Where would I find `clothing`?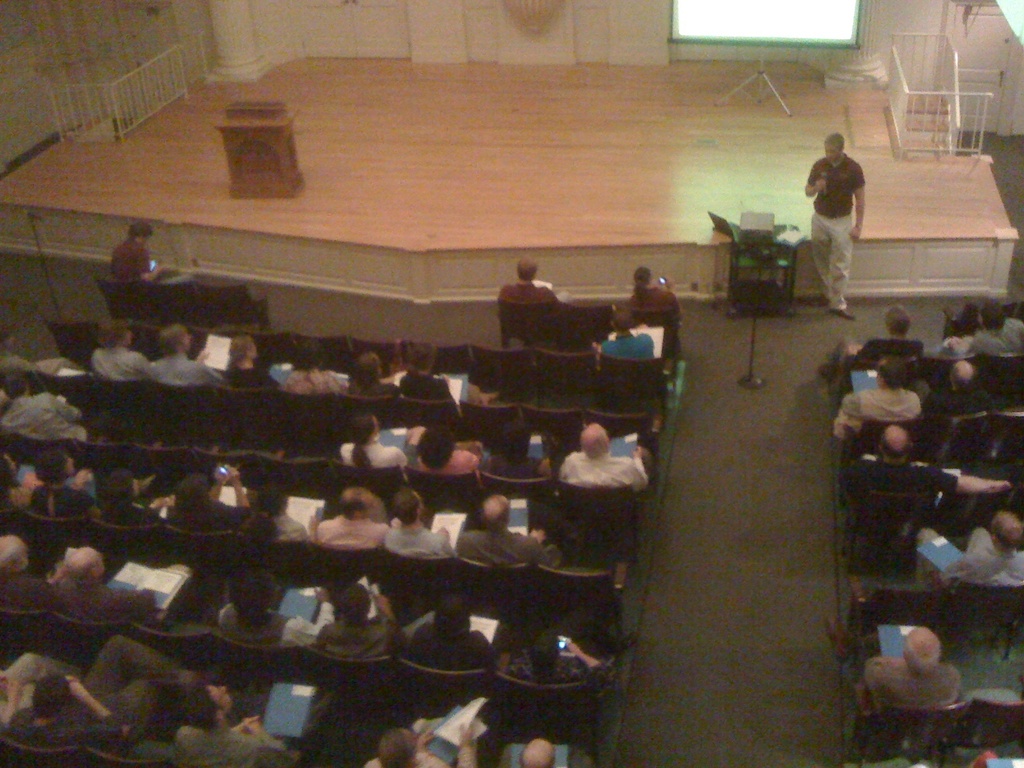
At [left=342, top=438, right=426, bottom=461].
